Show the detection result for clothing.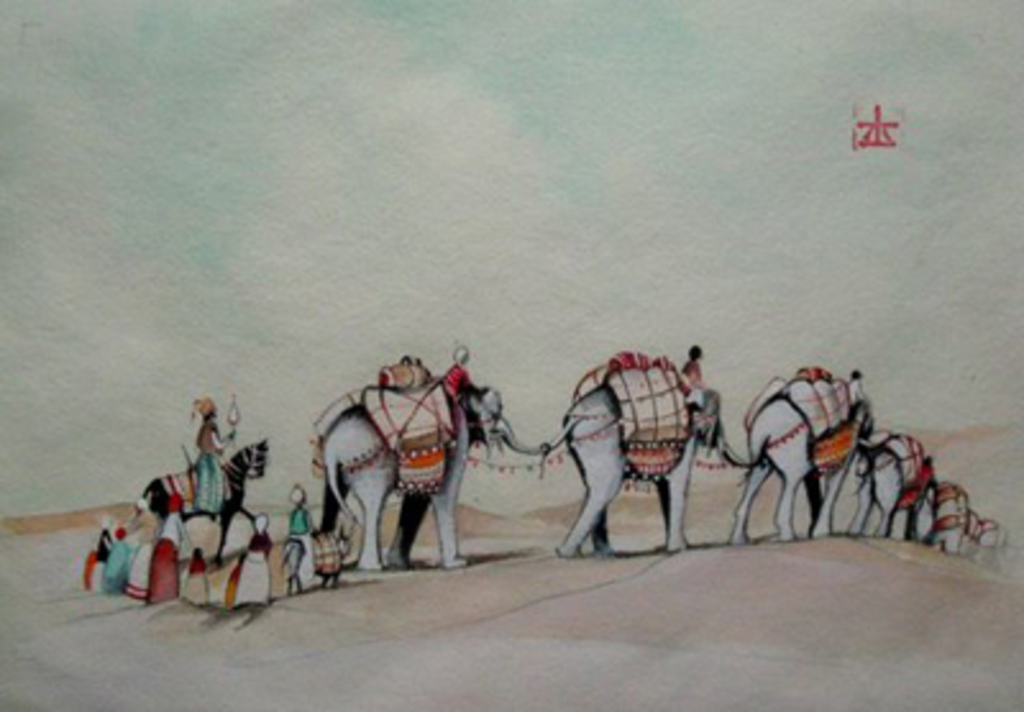
[left=287, top=507, right=317, bottom=581].
